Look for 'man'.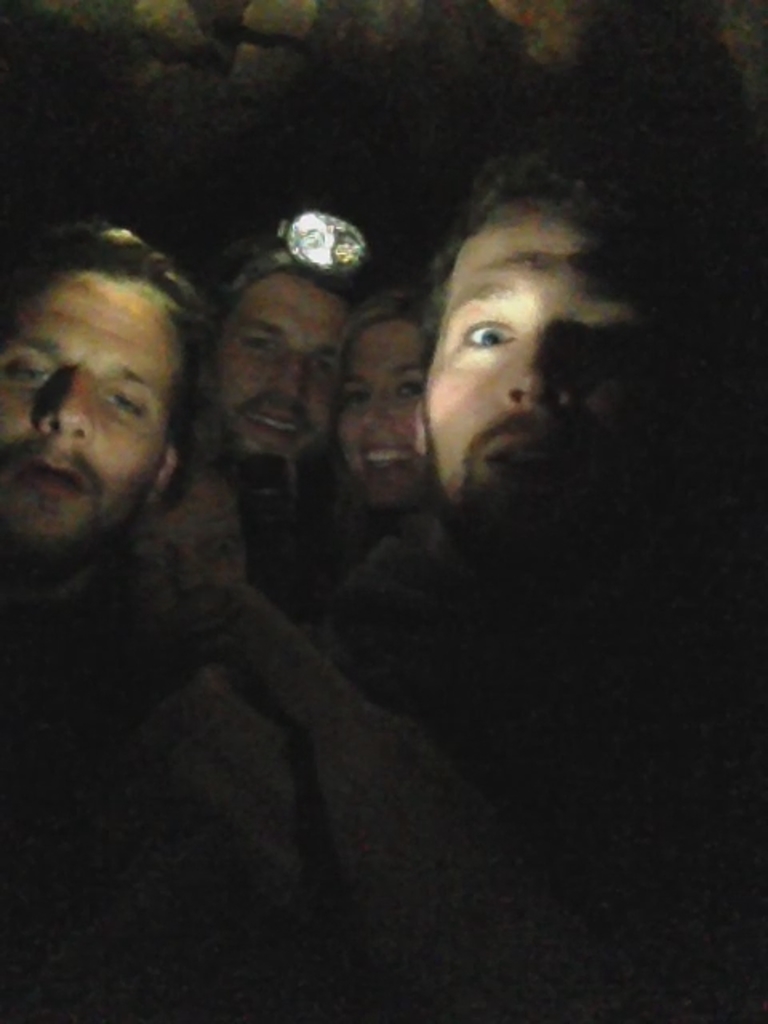
Found: l=323, t=131, r=766, b=1022.
